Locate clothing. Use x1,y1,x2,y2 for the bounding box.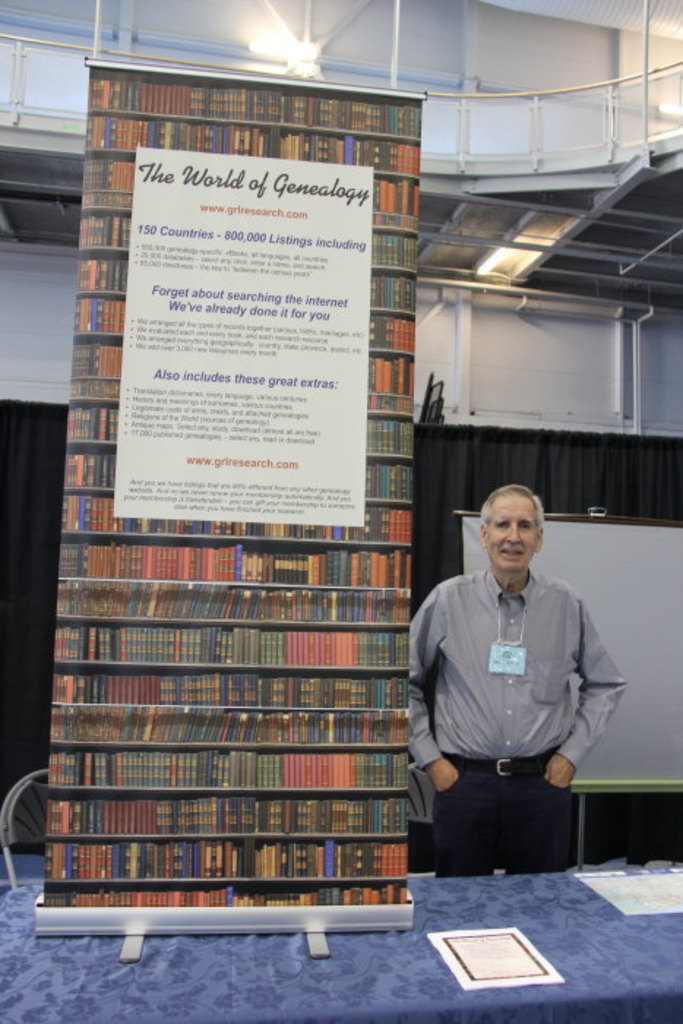
411,530,630,884.
